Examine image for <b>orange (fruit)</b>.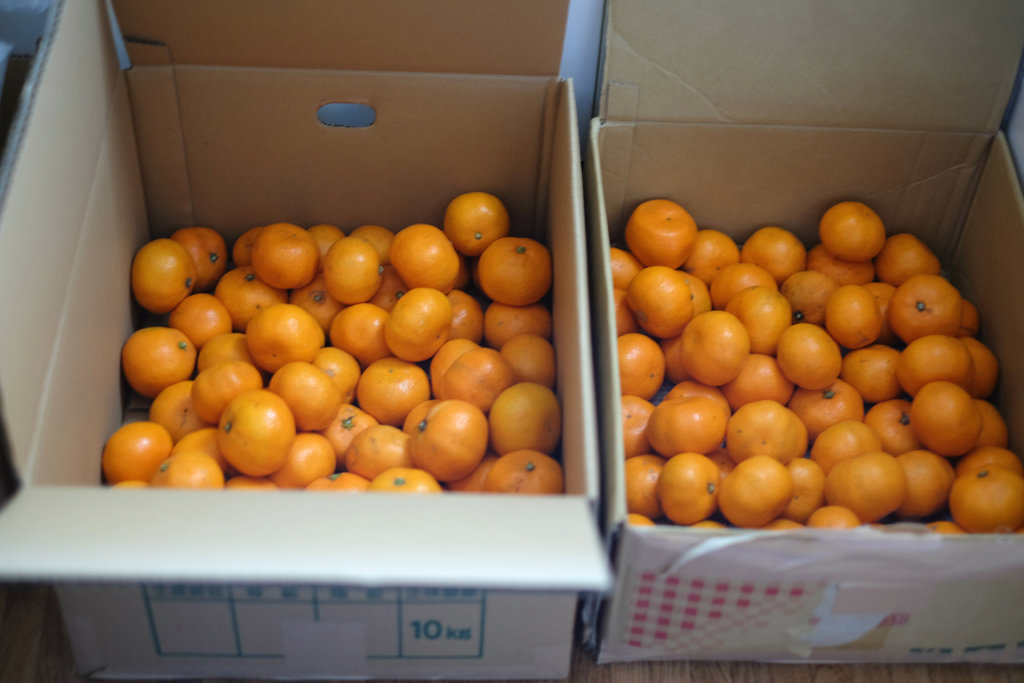
Examination result: [left=909, top=461, right=952, bottom=508].
